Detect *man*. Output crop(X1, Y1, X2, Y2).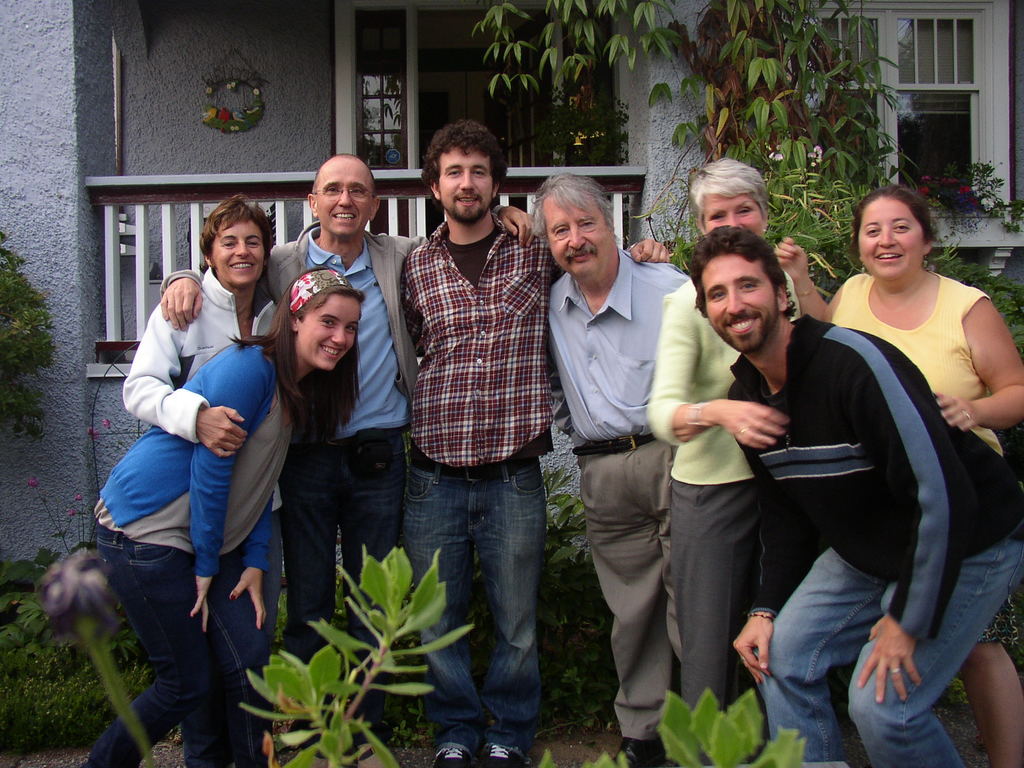
crop(394, 123, 676, 767).
